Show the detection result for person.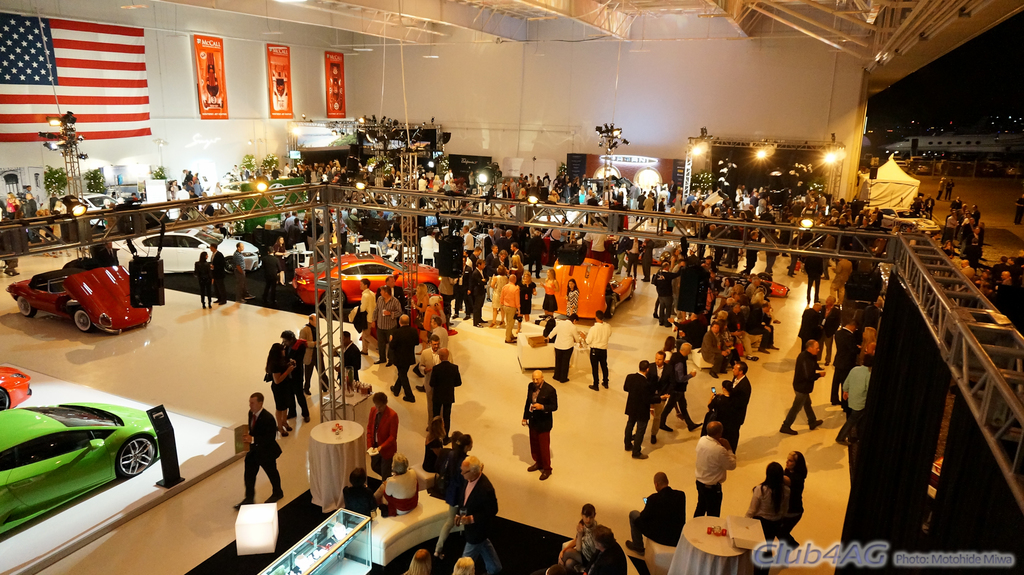
select_region(803, 258, 886, 445).
